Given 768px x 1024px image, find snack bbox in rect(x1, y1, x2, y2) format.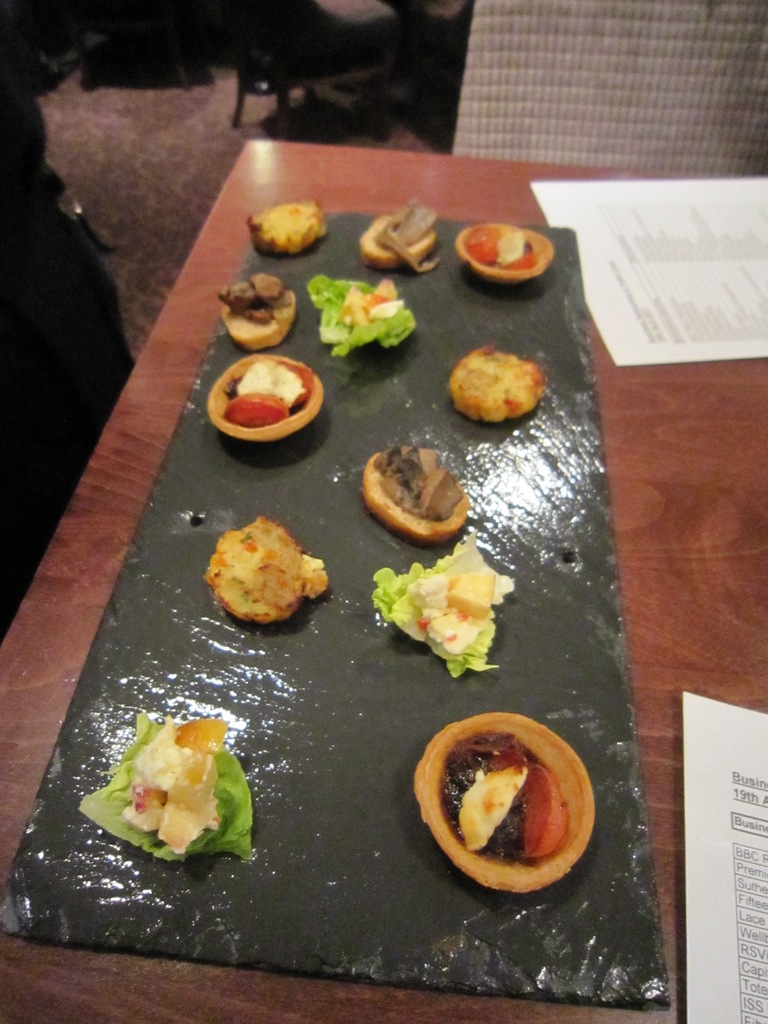
rect(202, 516, 327, 625).
